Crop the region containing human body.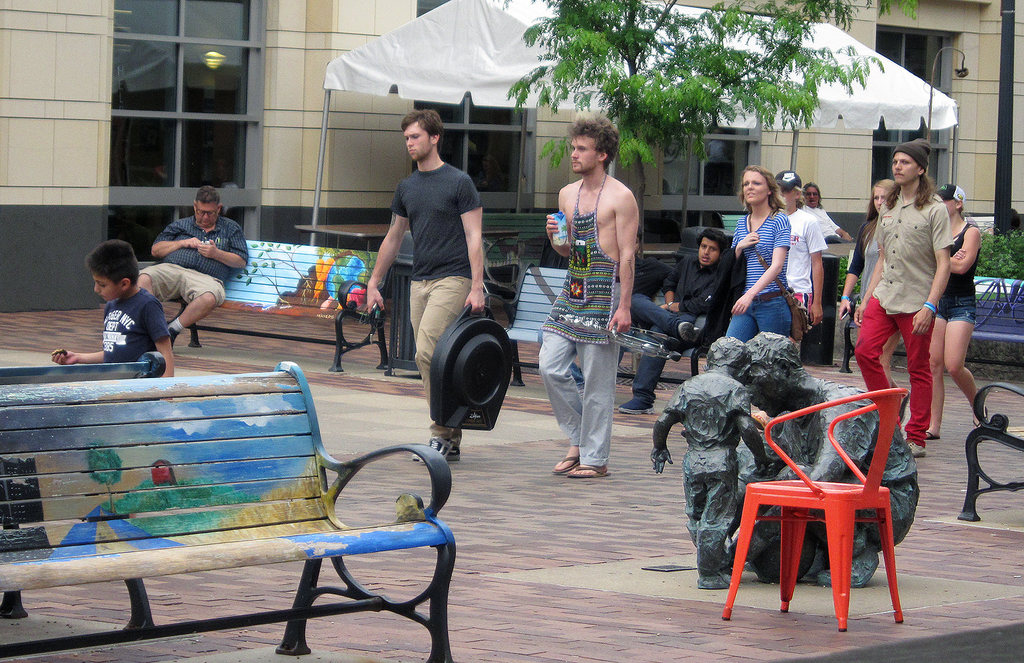
Crop region: [x1=730, y1=206, x2=797, y2=343].
